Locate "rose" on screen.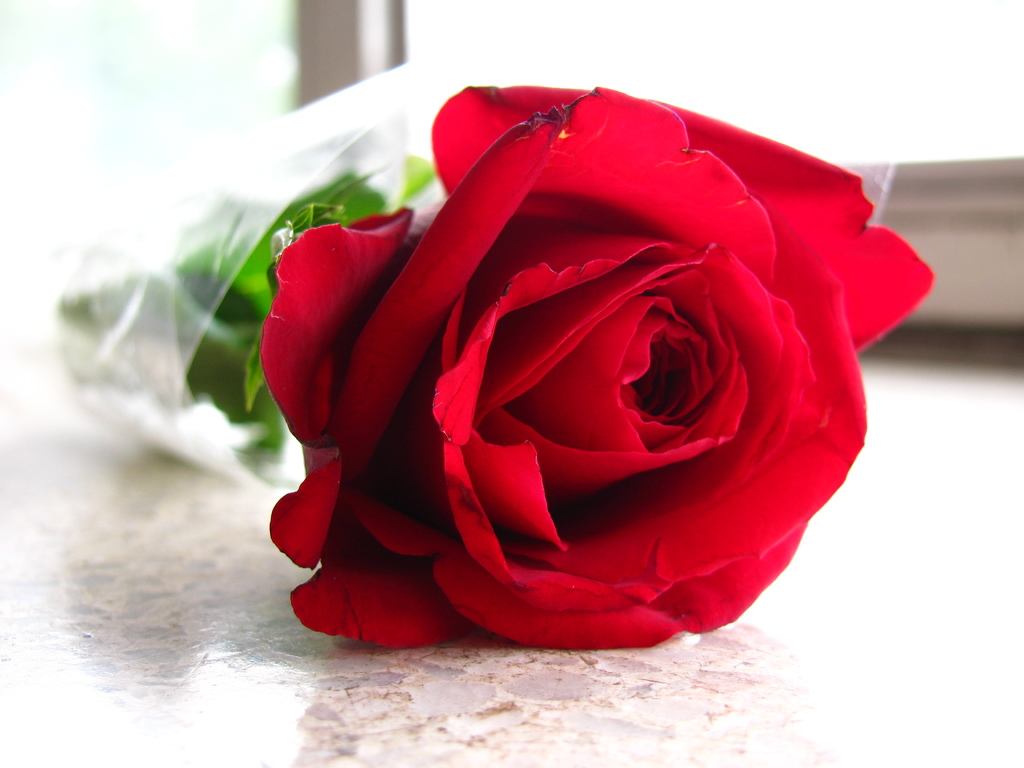
On screen at [x1=255, y1=78, x2=939, y2=651].
